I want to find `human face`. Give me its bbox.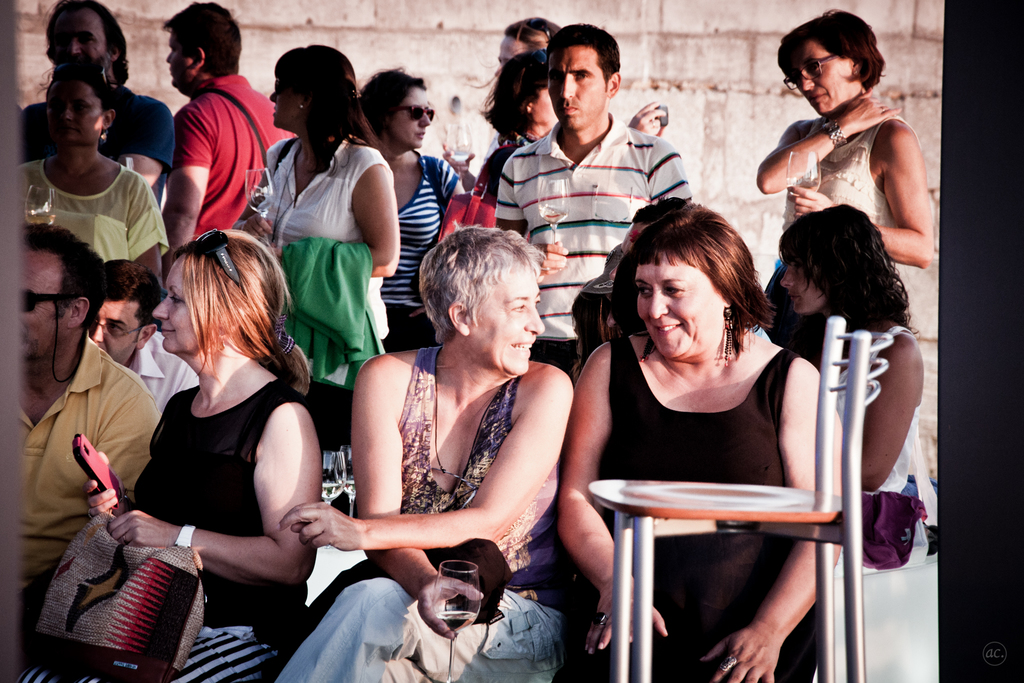
region(545, 59, 607, 122).
